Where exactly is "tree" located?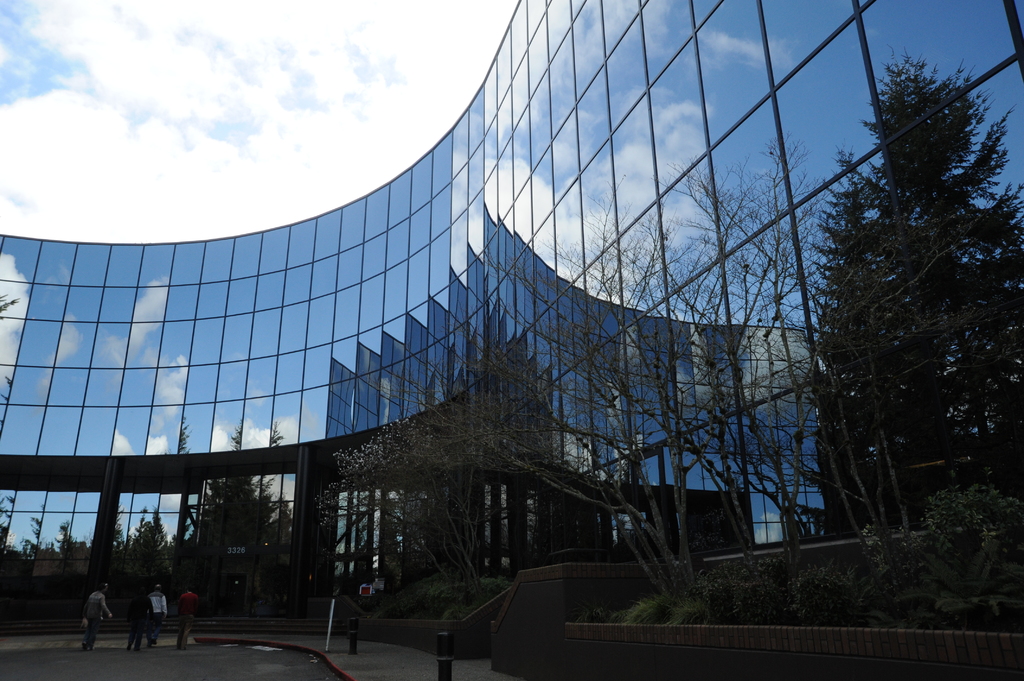
Its bounding box is (644, 152, 956, 607).
